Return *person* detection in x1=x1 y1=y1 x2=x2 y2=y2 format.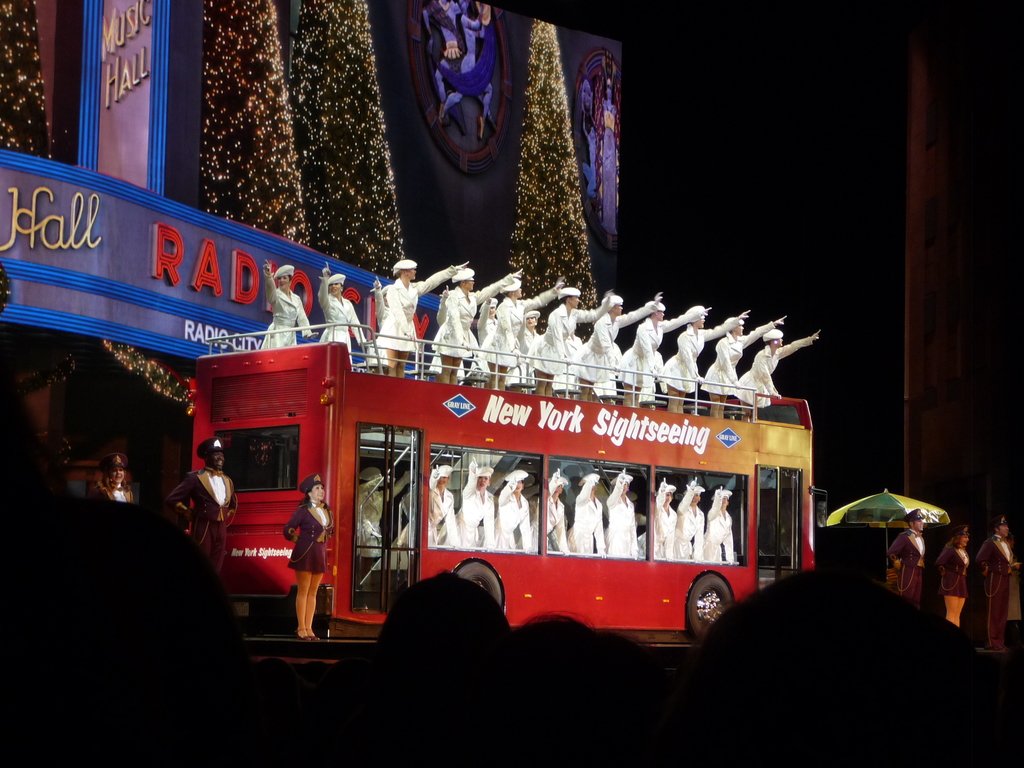
x1=889 y1=508 x2=930 y2=604.
